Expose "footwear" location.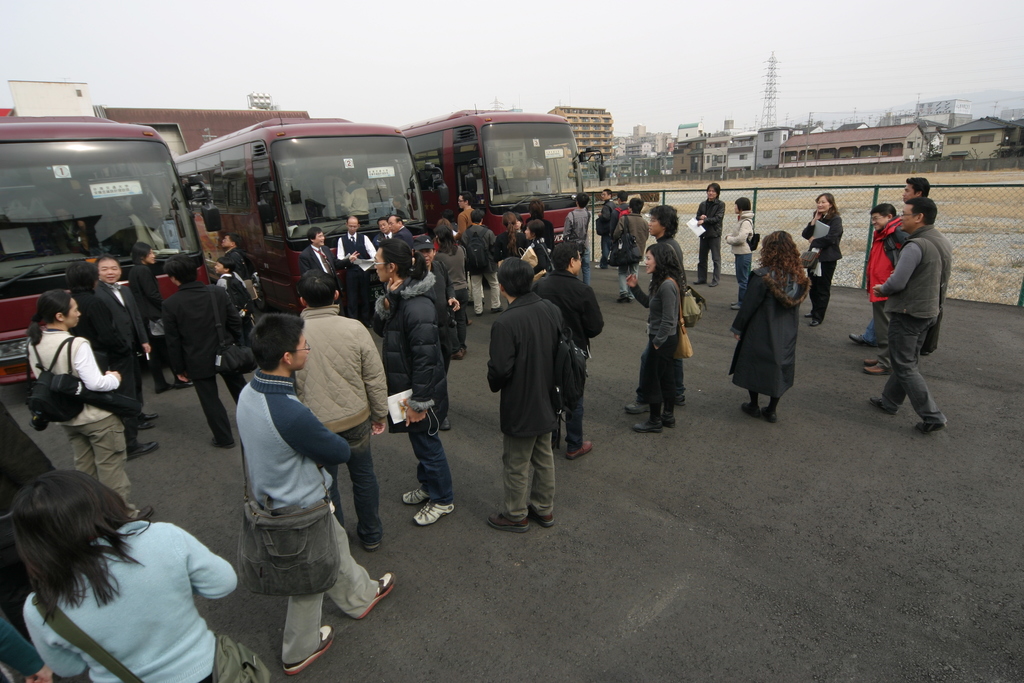
Exposed at 917,420,946,432.
